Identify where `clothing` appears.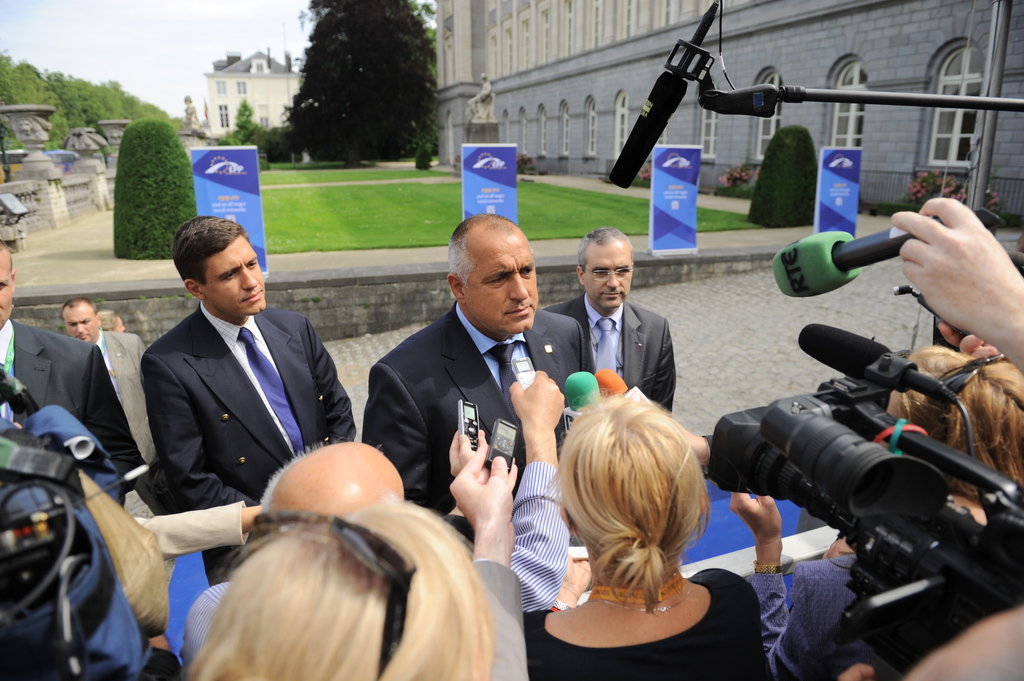
Appears at Rect(476, 559, 533, 680).
